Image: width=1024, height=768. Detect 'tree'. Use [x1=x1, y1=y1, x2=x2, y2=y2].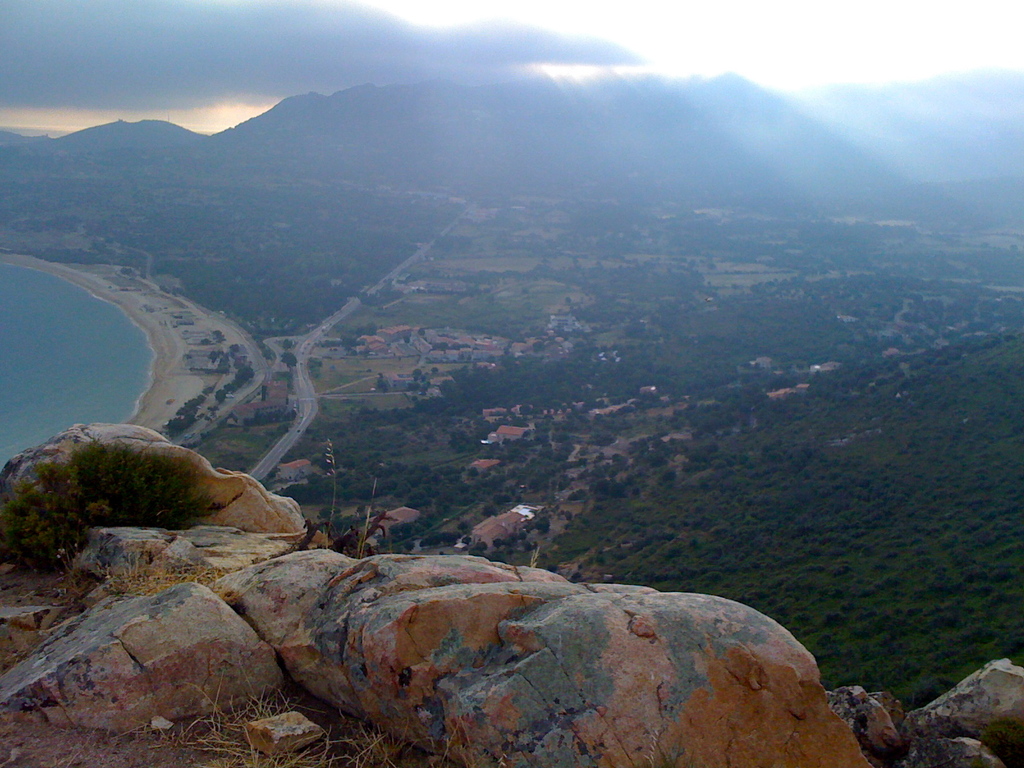
[x1=687, y1=433, x2=726, y2=466].
